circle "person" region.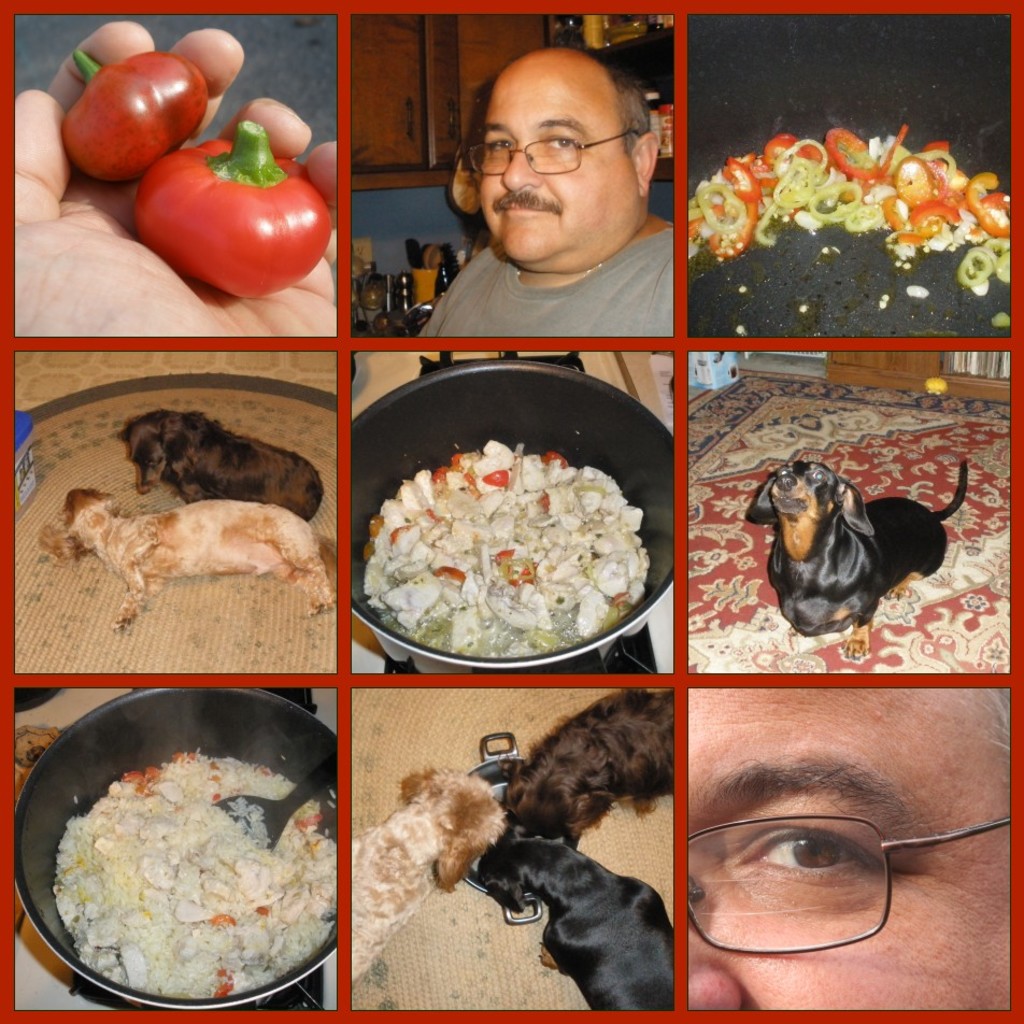
Region: bbox=(665, 683, 1014, 1023).
